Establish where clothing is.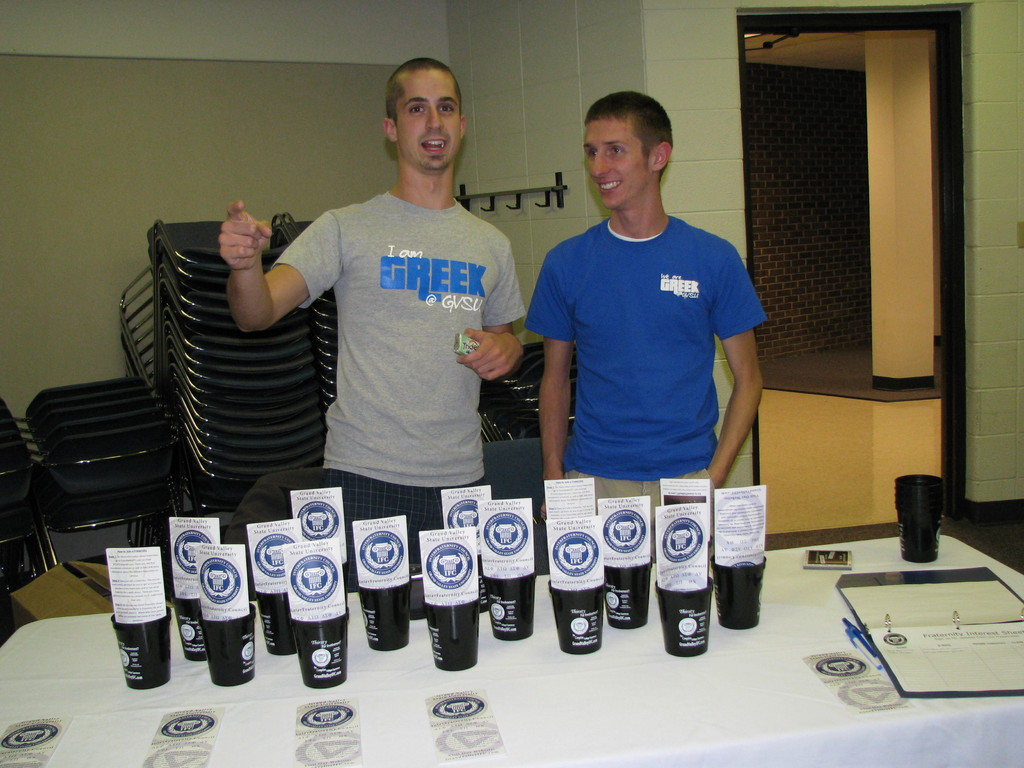
Established at Rect(532, 179, 759, 497).
